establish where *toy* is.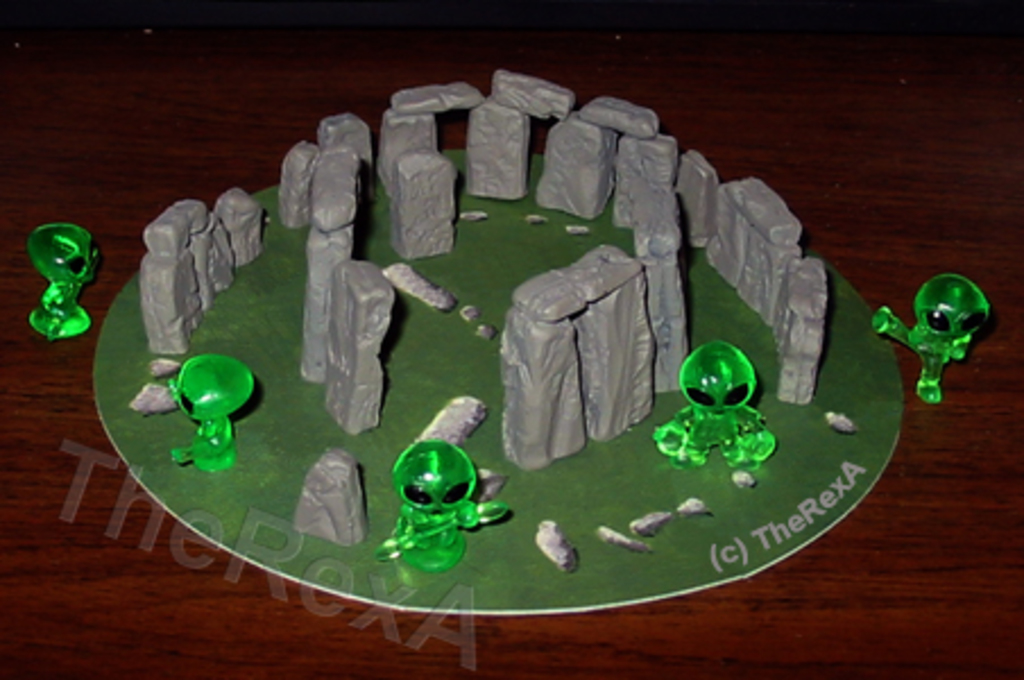
Established at pyautogui.locateOnScreen(877, 272, 988, 403).
